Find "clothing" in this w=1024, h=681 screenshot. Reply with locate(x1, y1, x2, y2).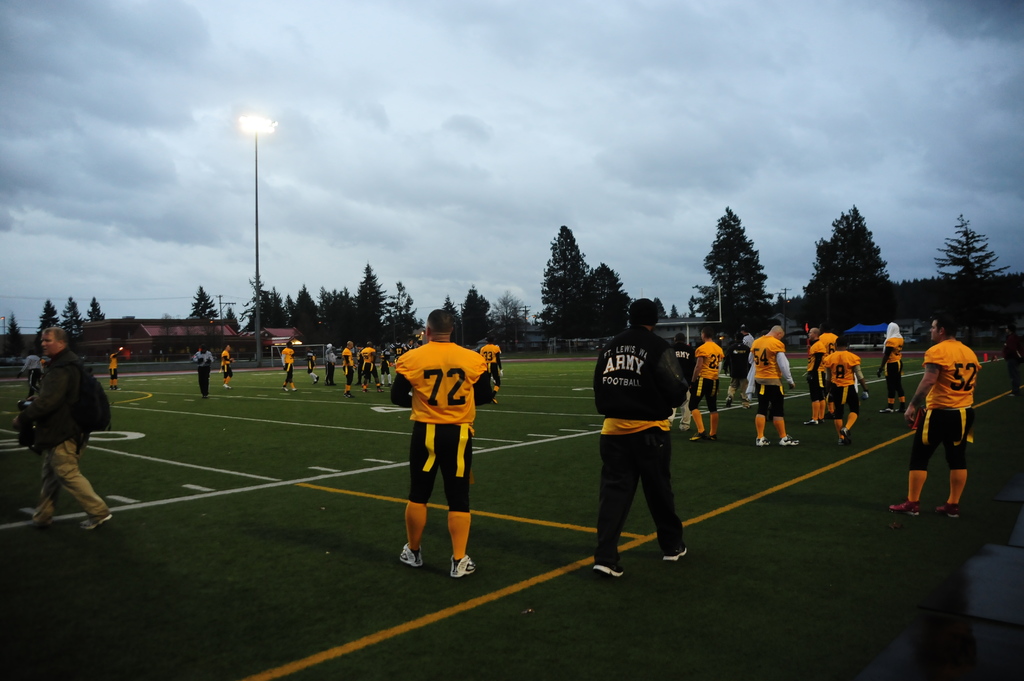
locate(219, 349, 234, 385).
